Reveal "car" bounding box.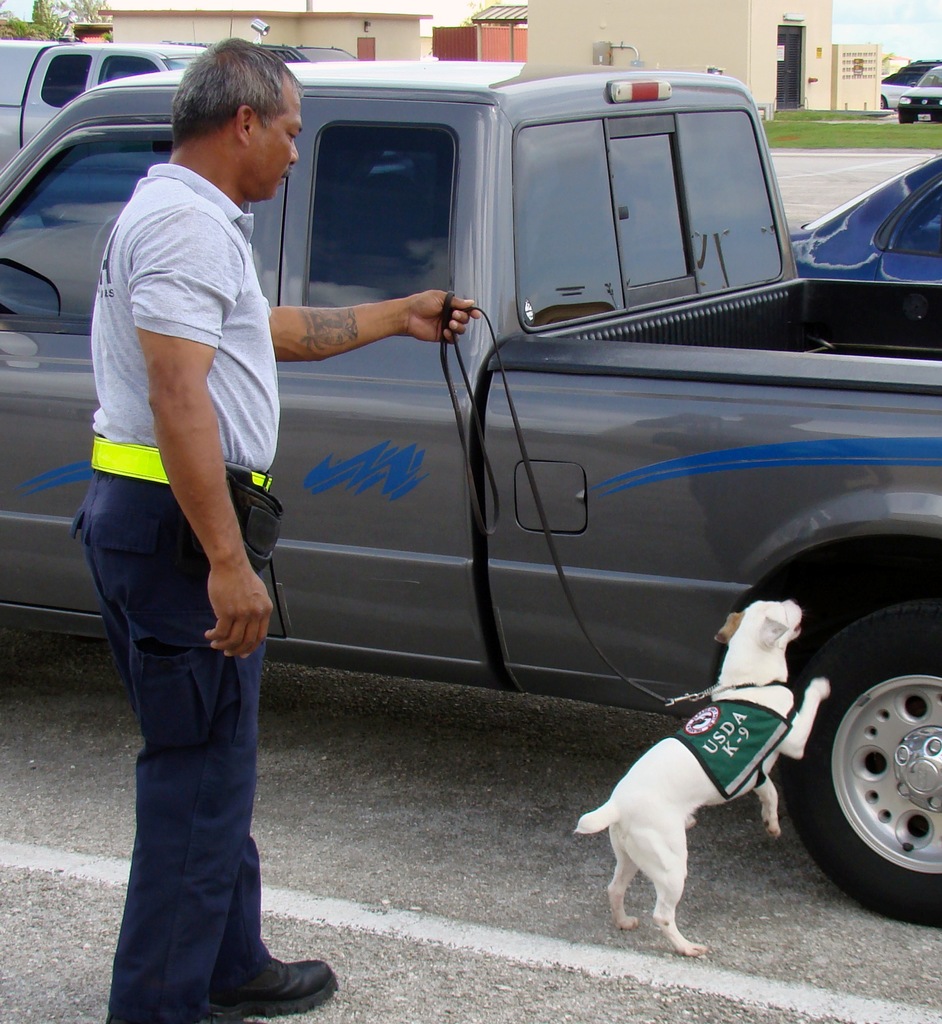
Revealed: [0, 32, 222, 172].
